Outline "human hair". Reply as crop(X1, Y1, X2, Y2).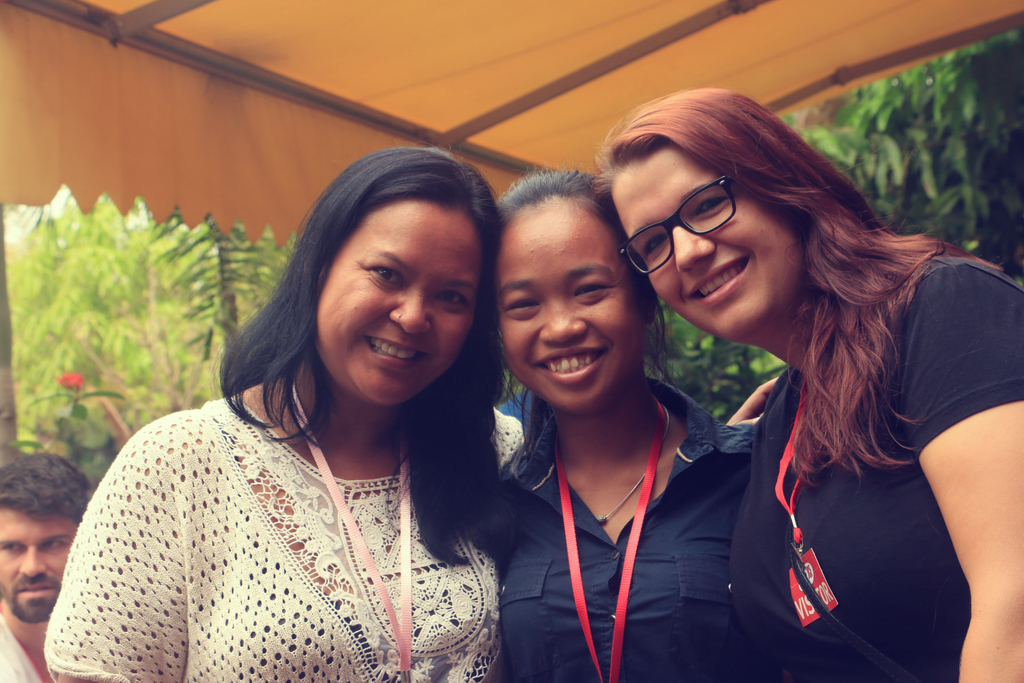
crop(243, 160, 518, 453).
